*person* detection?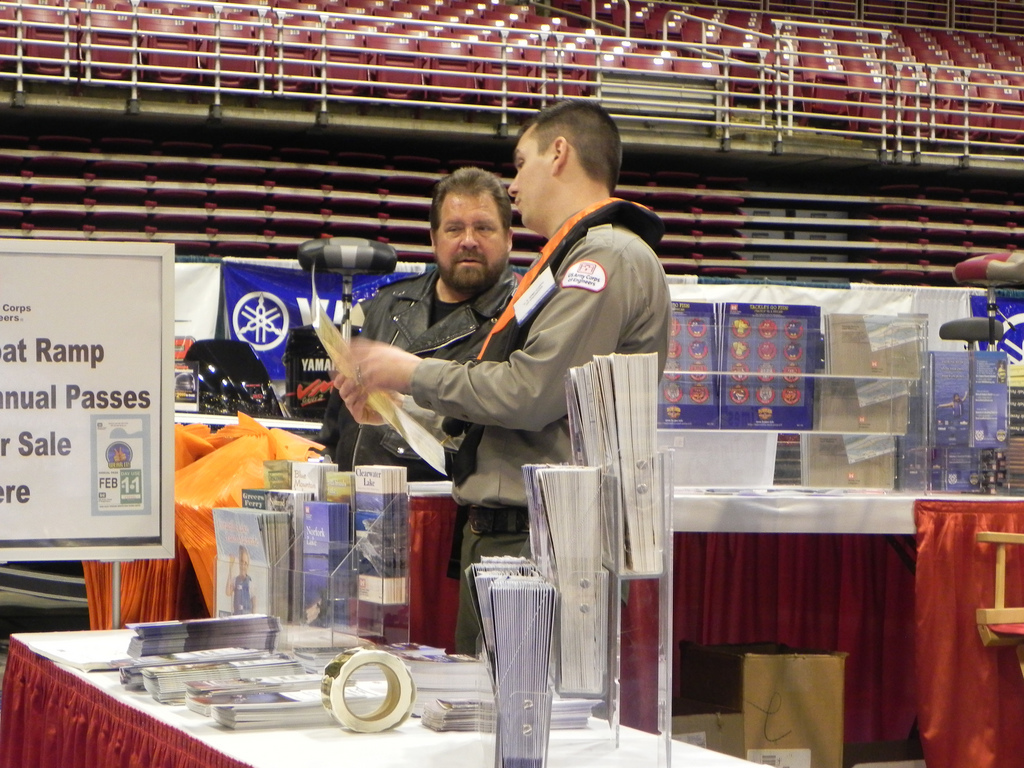
[left=320, top=161, right=529, bottom=482]
